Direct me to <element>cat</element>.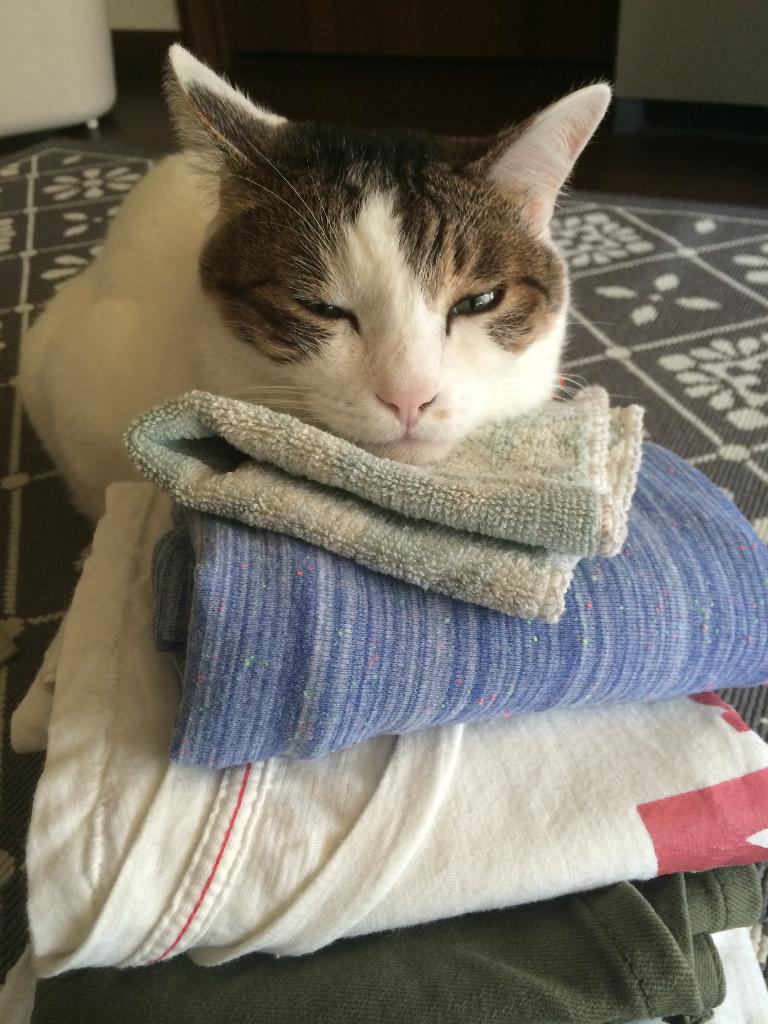
Direction: {"left": 12, "top": 42, "right": 646, "bottom": 566}.
